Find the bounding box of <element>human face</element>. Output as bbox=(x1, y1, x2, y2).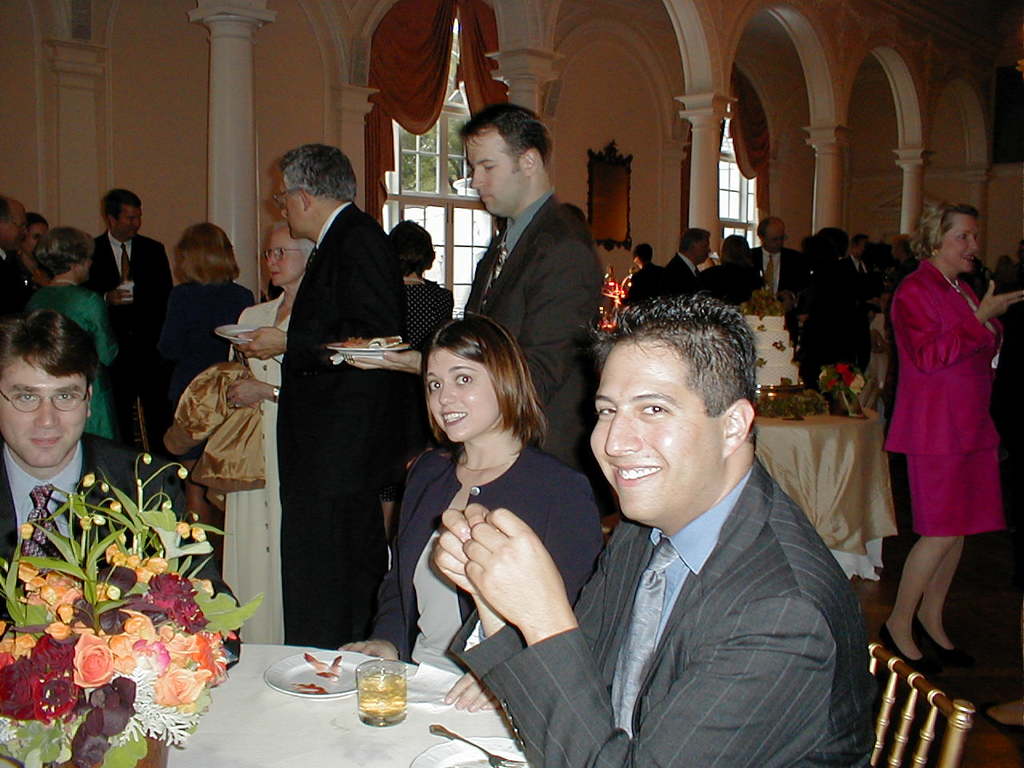
bbox=(267, 232, 299, 286).
